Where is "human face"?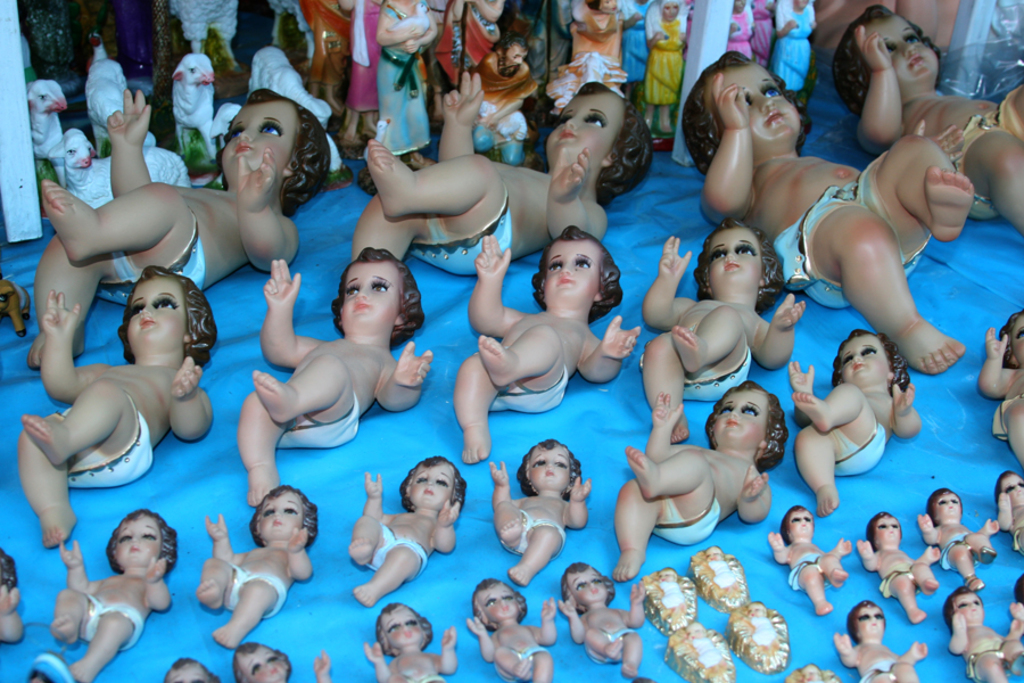
547, 241, 598, 296.
